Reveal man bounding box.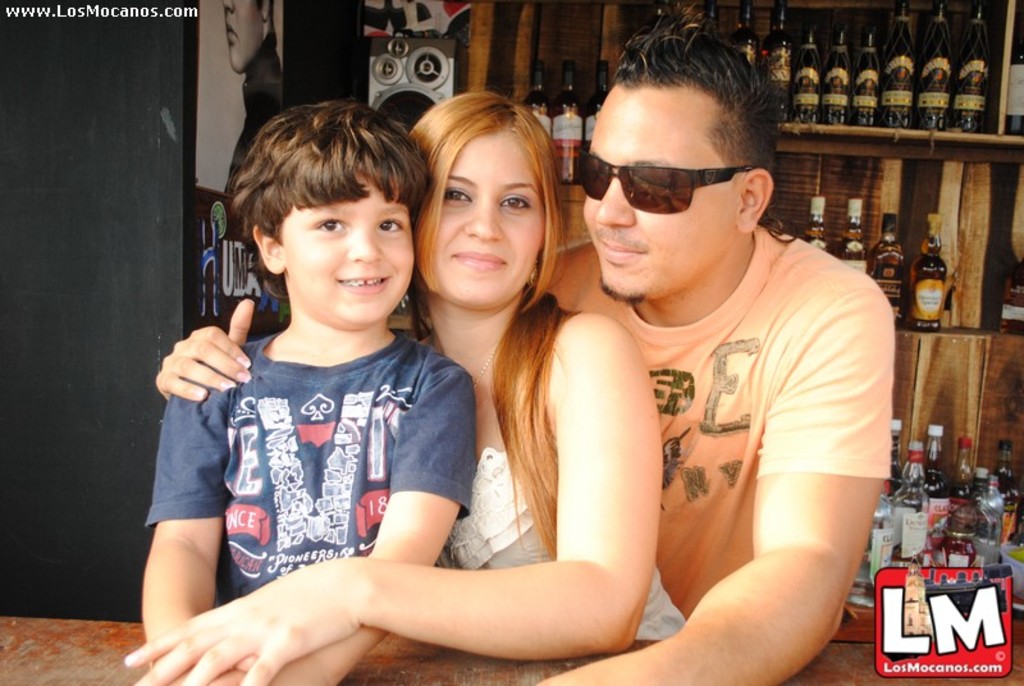
Revealed: region(535, 9, 890, 685).
